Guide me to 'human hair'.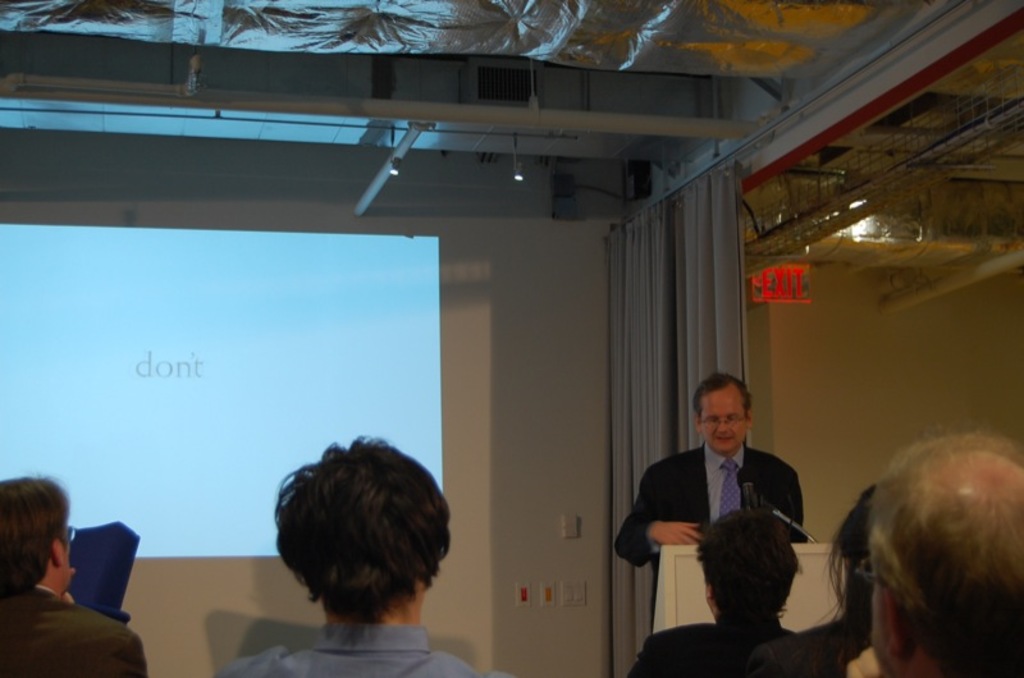
Guidance: [260,452,444,646].
